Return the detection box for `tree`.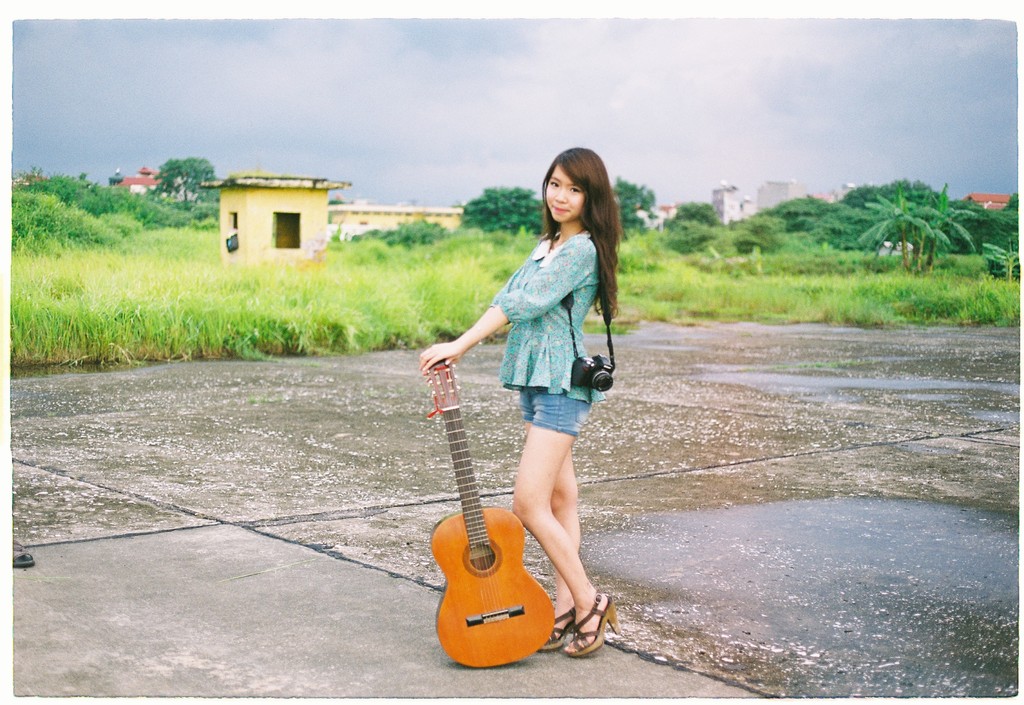
[x1=459, y1=187, x2=544, y2=239].
